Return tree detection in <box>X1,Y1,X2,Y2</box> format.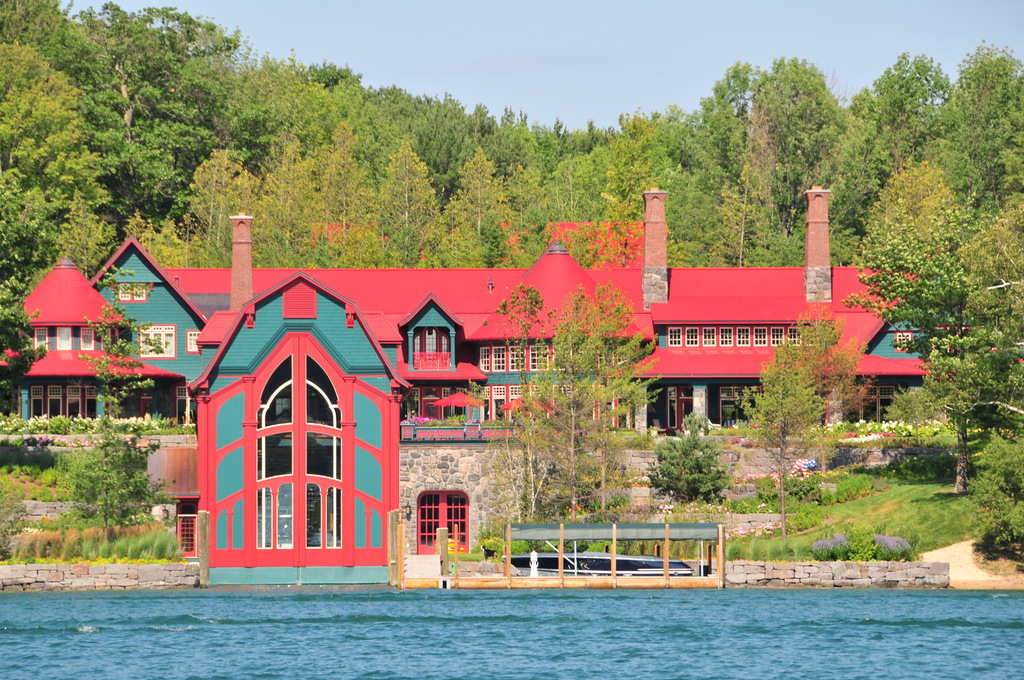
<box>845,46,964,235</box>.
